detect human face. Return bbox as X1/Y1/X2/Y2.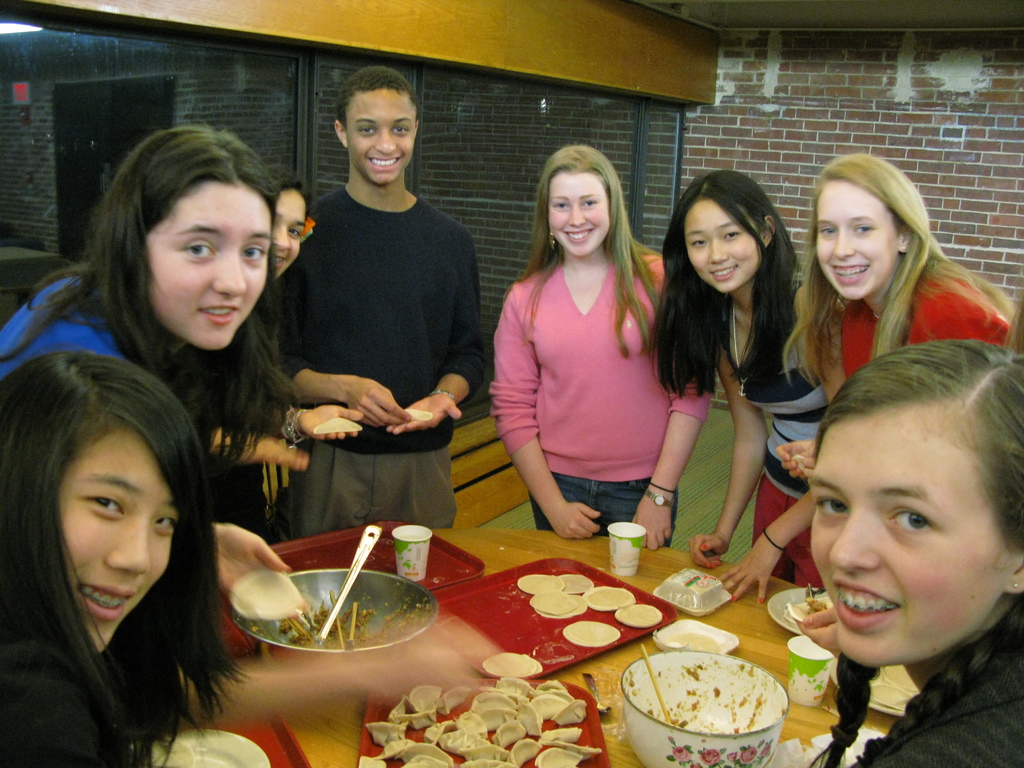
129/179/276/353.
